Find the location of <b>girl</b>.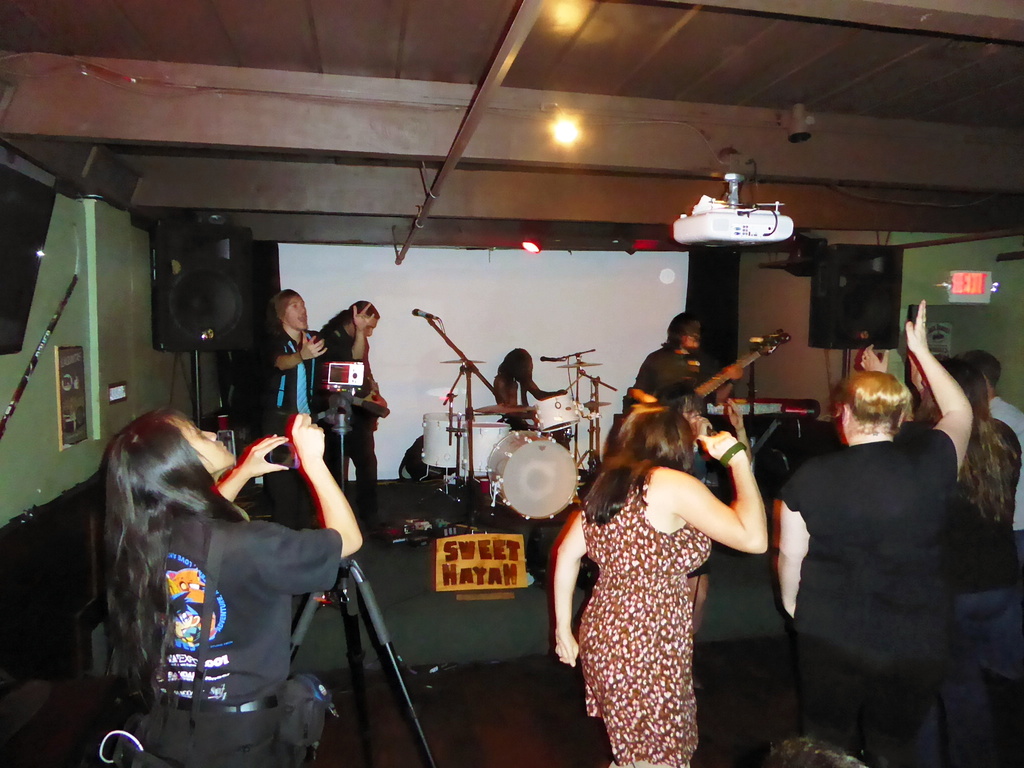
Location: bbox=(774, 296, 975, 767).
